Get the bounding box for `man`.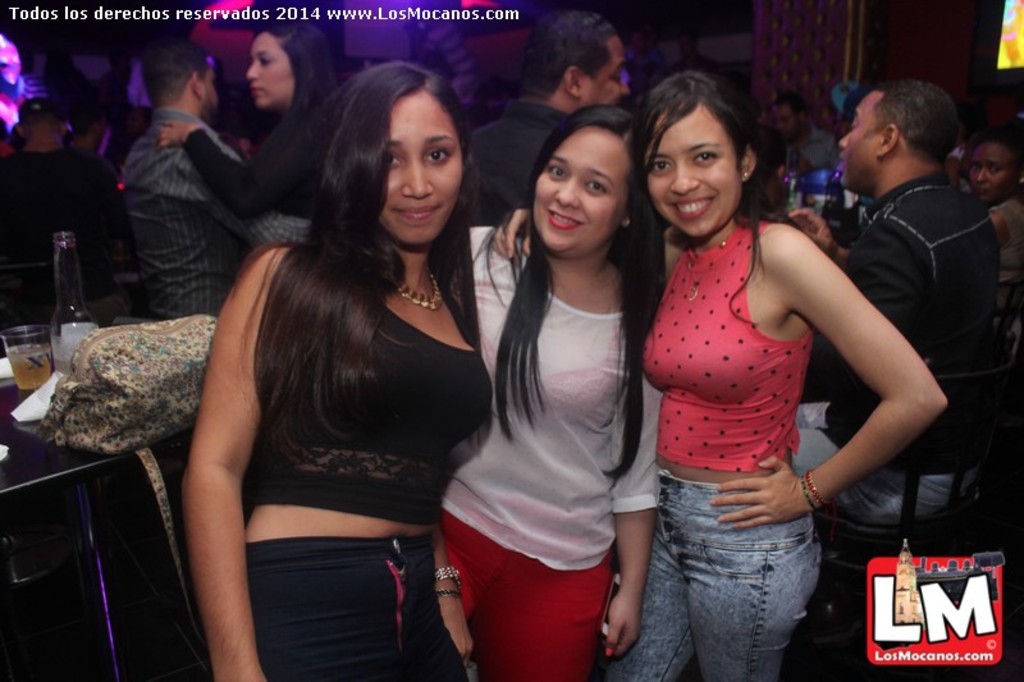
rect(458, 9, 631, 234).
